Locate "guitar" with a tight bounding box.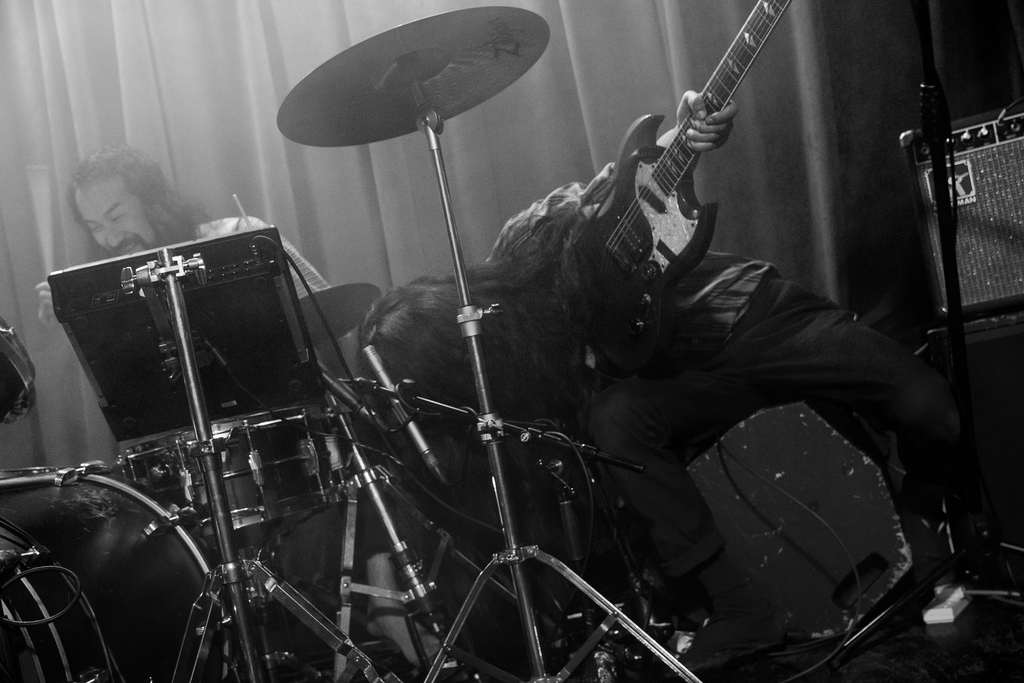
bbox=[570, 0, 794, 309].
